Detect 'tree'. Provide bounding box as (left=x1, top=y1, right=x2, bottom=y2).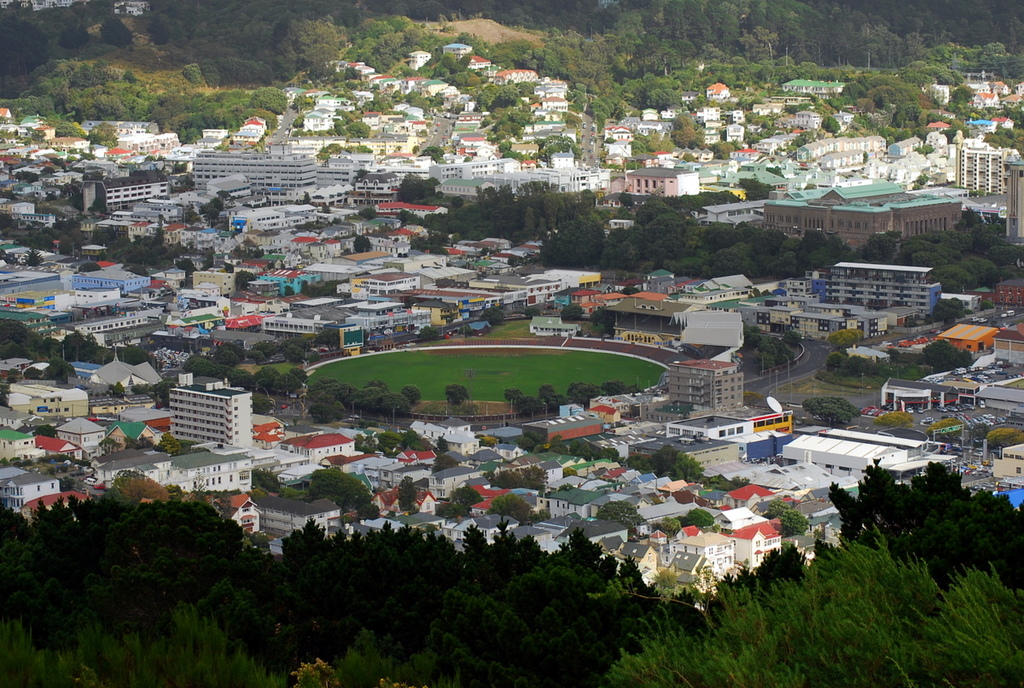
(left=350, top=388, right=383, bottom=409).
